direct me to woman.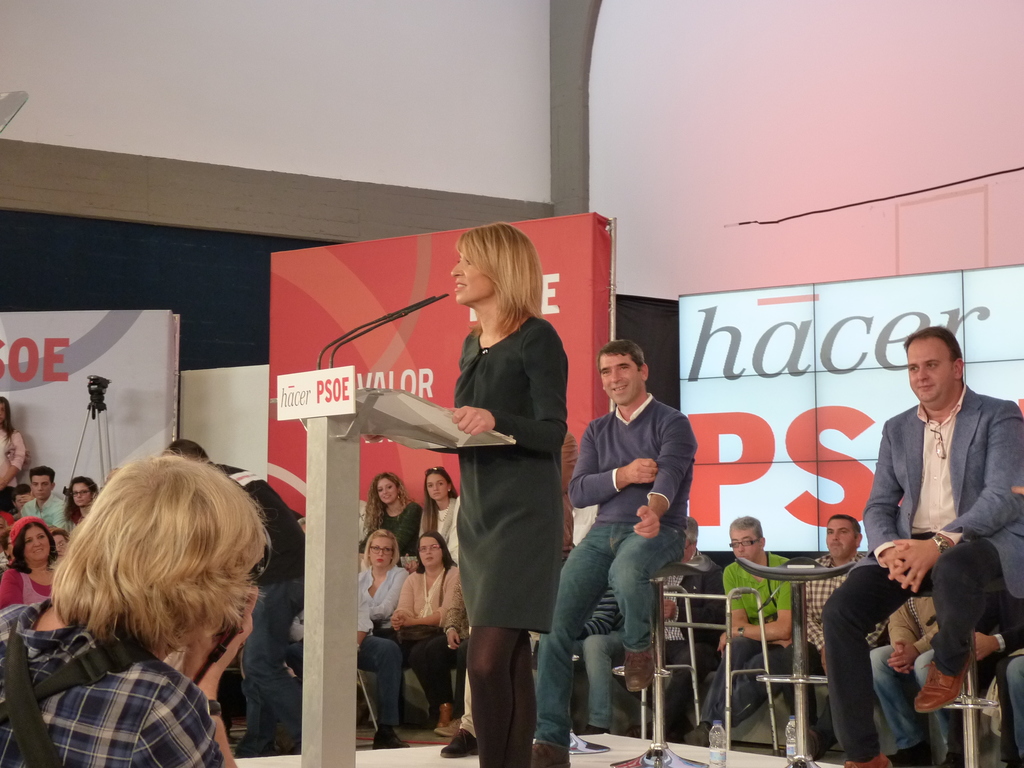
Direction: [60,465,96,524].
